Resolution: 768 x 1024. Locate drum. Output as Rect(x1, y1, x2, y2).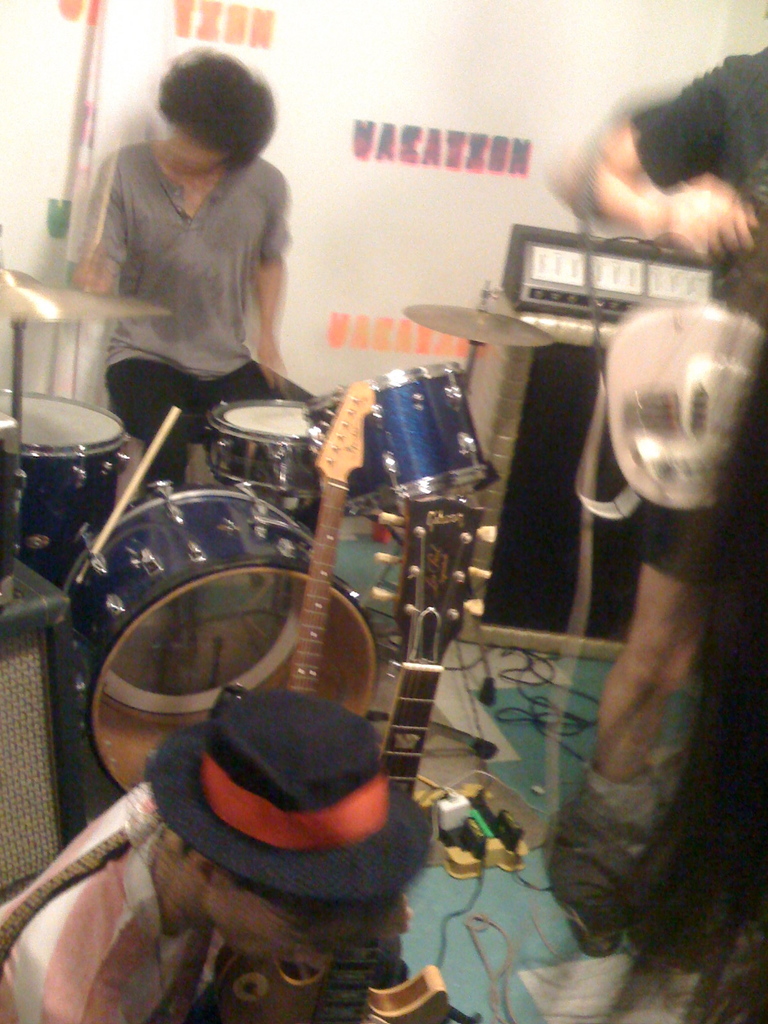
Rect(0, 388, 132, 591).
